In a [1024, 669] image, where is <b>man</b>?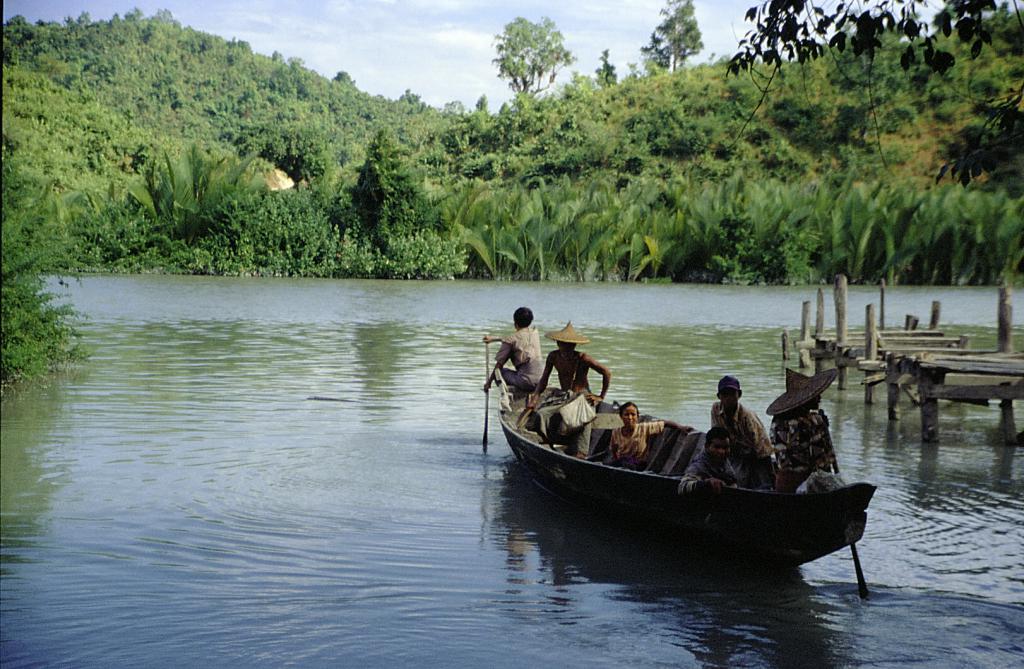
(left=673, top=420, right=752, bottom=496).
